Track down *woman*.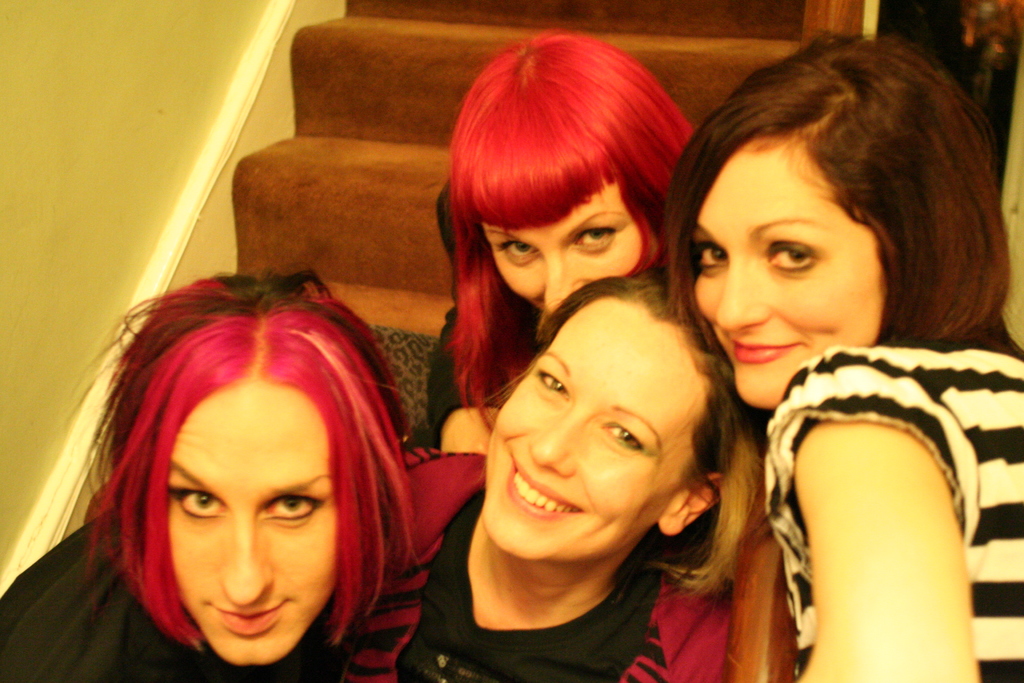
Tracked to pyautogui.locateOnScreen(345, 274, 765, 682).
